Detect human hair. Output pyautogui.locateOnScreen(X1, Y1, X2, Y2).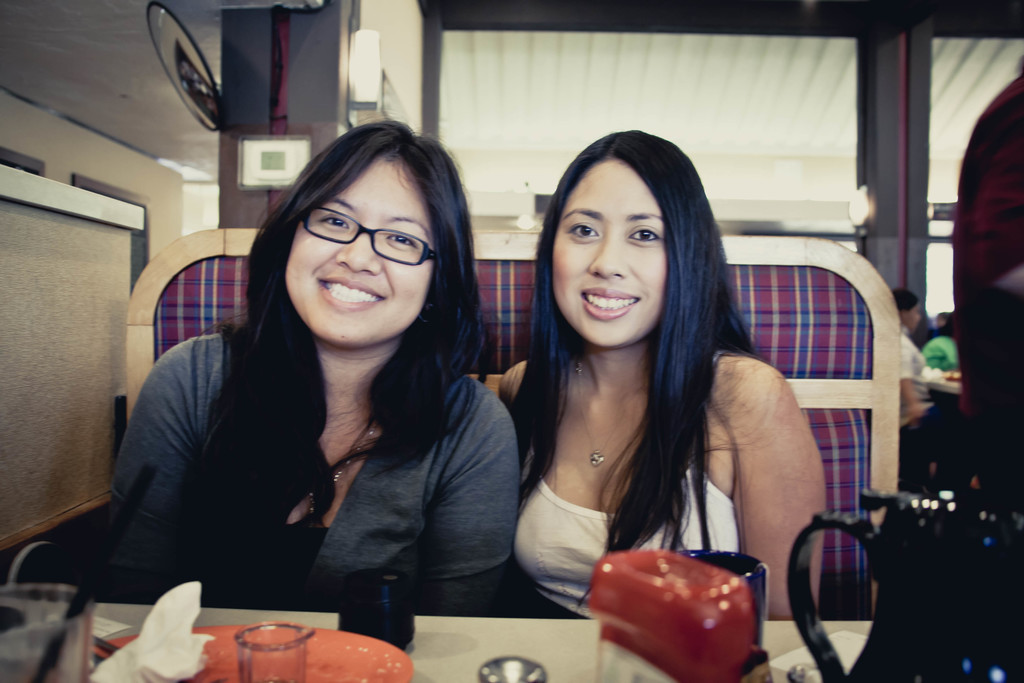
pyautogui.locateOnScreen(180, 106, 495, 577).
